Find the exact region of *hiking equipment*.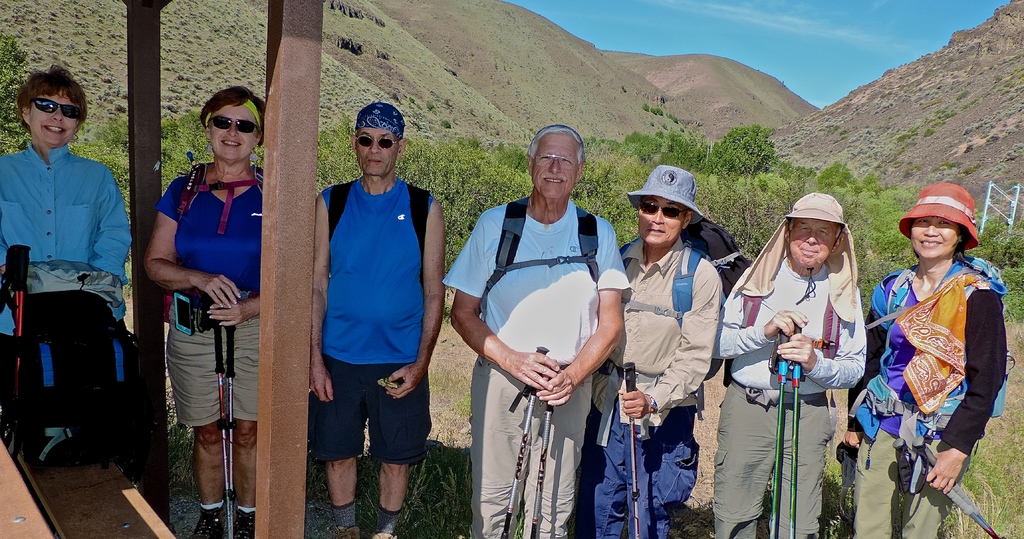
Exact region: bbox=[909, 435, 1002, 538].
